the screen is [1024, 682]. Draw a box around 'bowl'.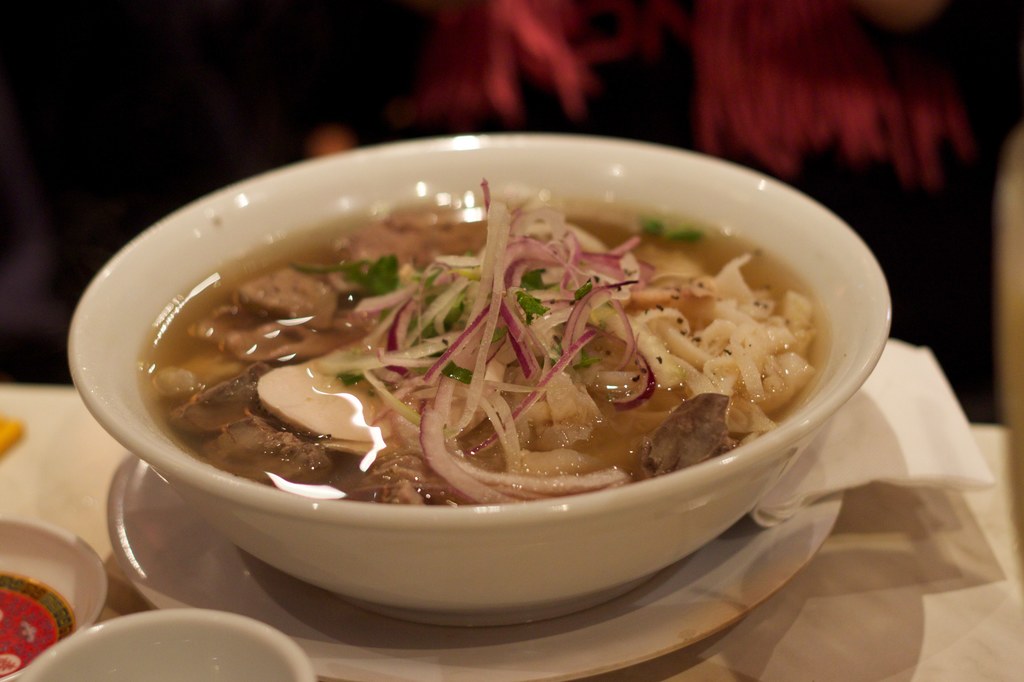
10/610/317/681.
